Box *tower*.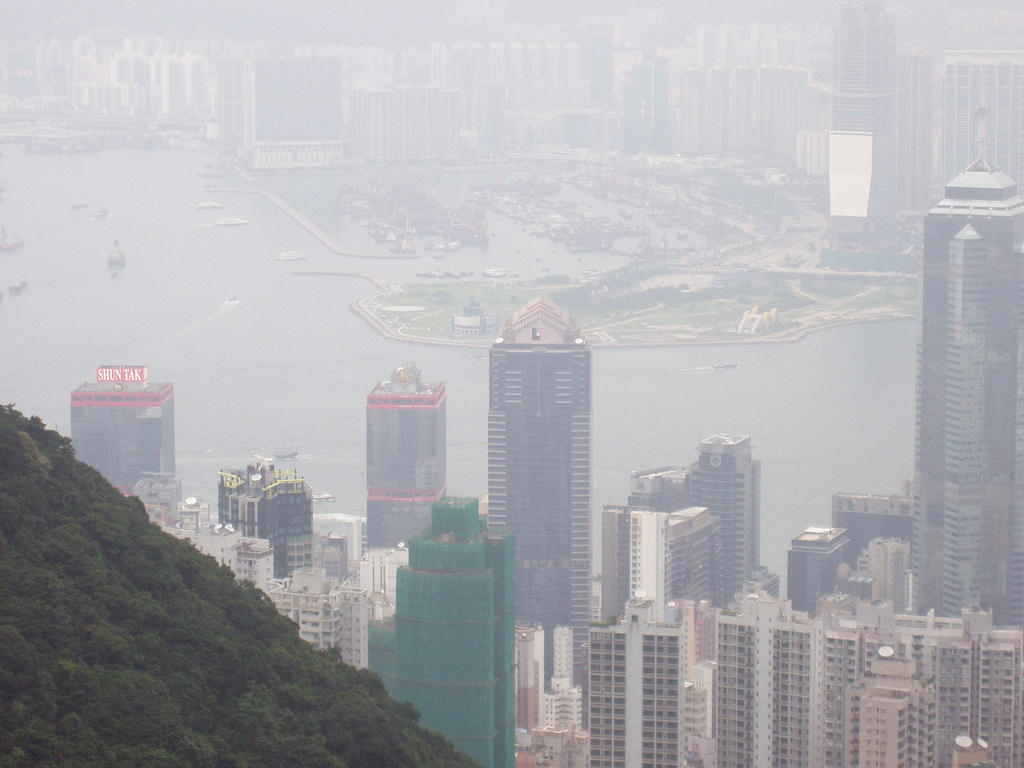
<region>365, 363, 453, 557</region>.
